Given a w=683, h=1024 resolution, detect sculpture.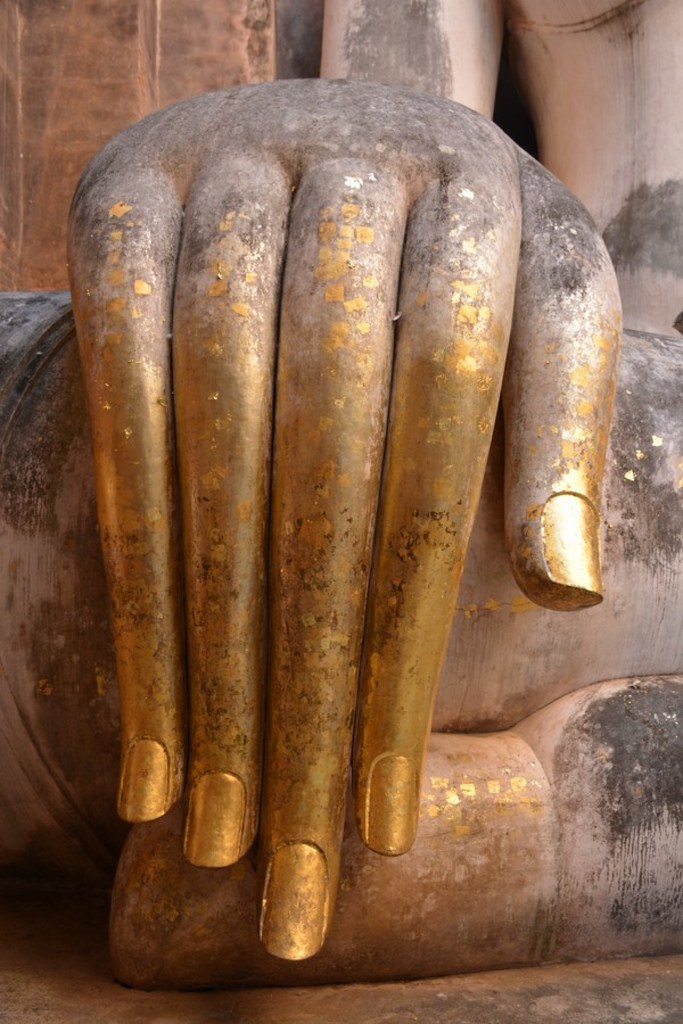
71, 64, 627, 959.
